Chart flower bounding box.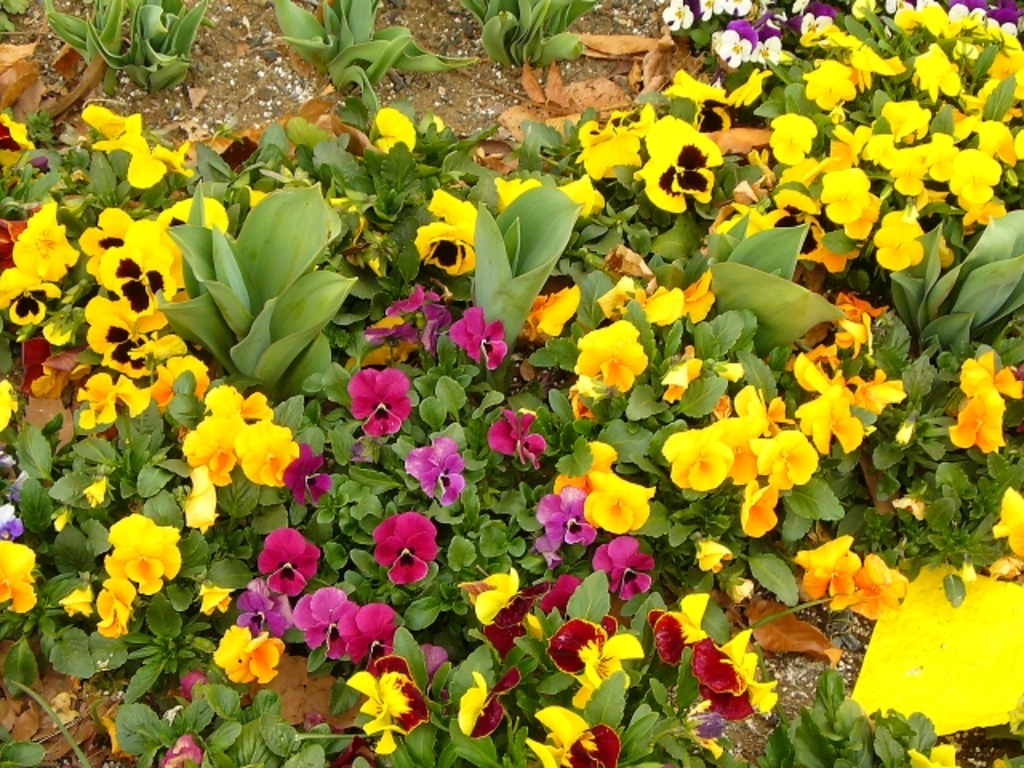
Charted: detection(173, 384, 306, 499).
